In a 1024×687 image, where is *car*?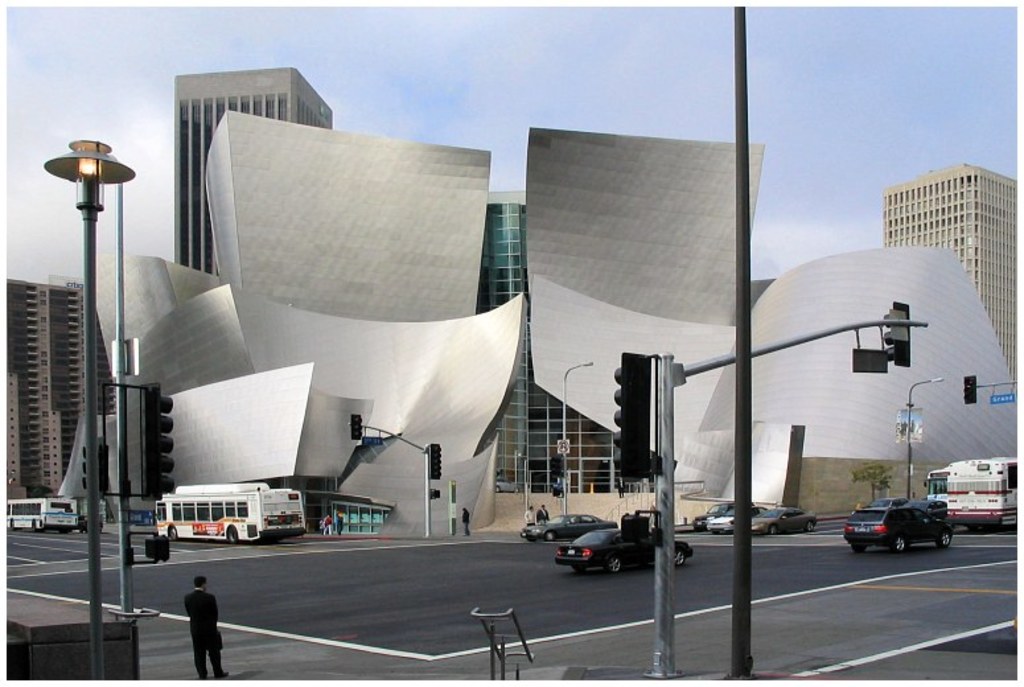
box=[690, 505, 737, 527].
